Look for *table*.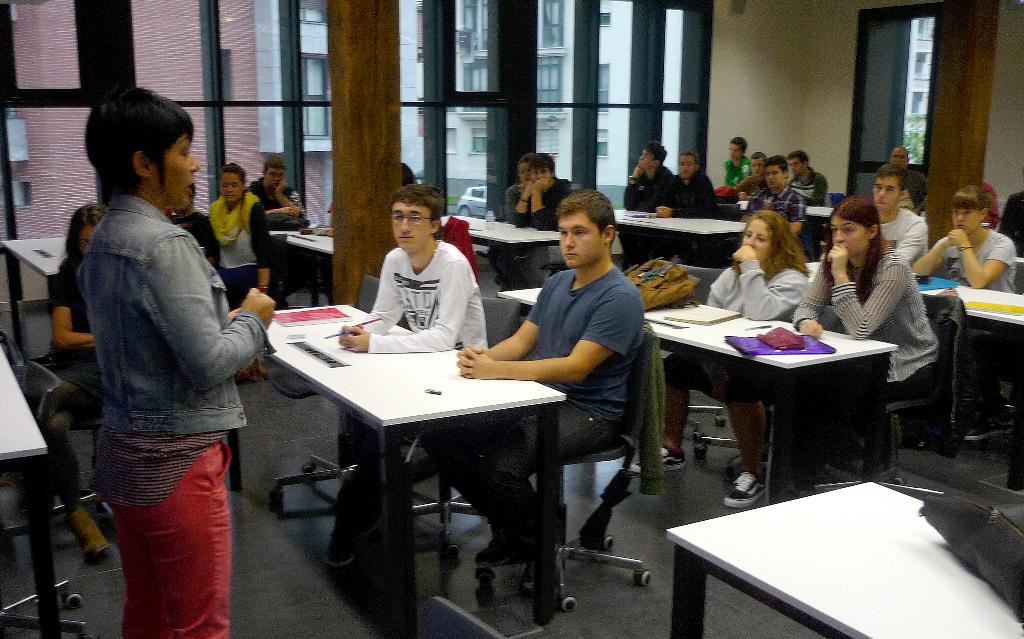
Found: crop(496, 295, 897, 497).
